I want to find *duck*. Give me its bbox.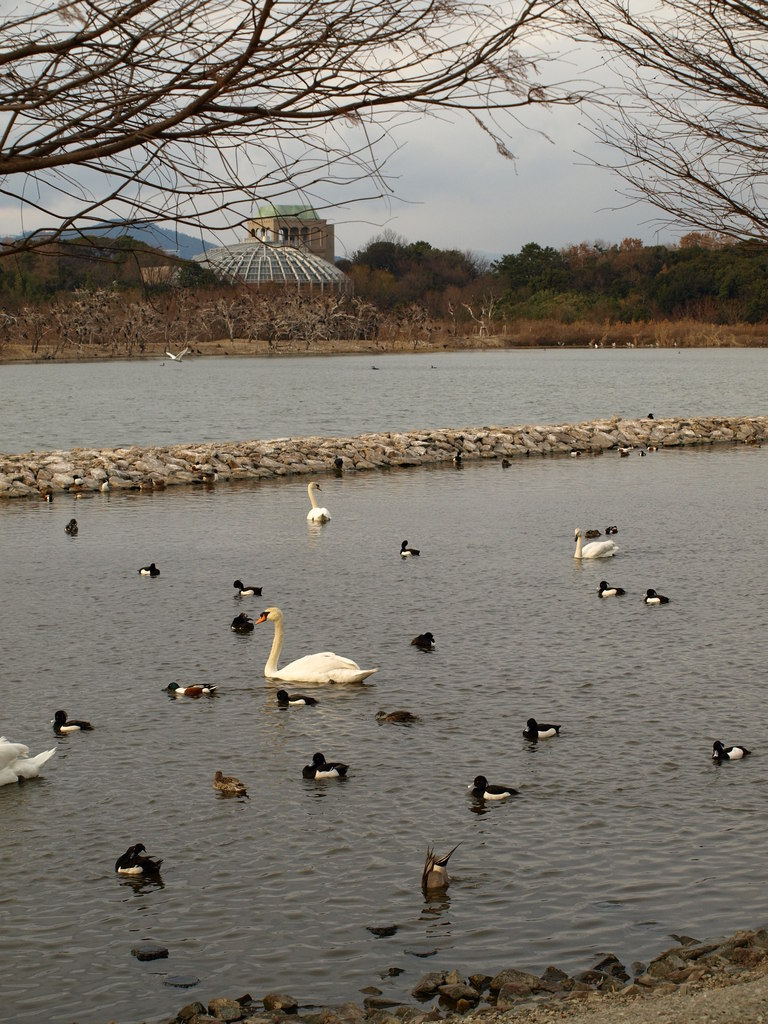
pyautogui.locateOnScreen(374, 698, 420, 724).
